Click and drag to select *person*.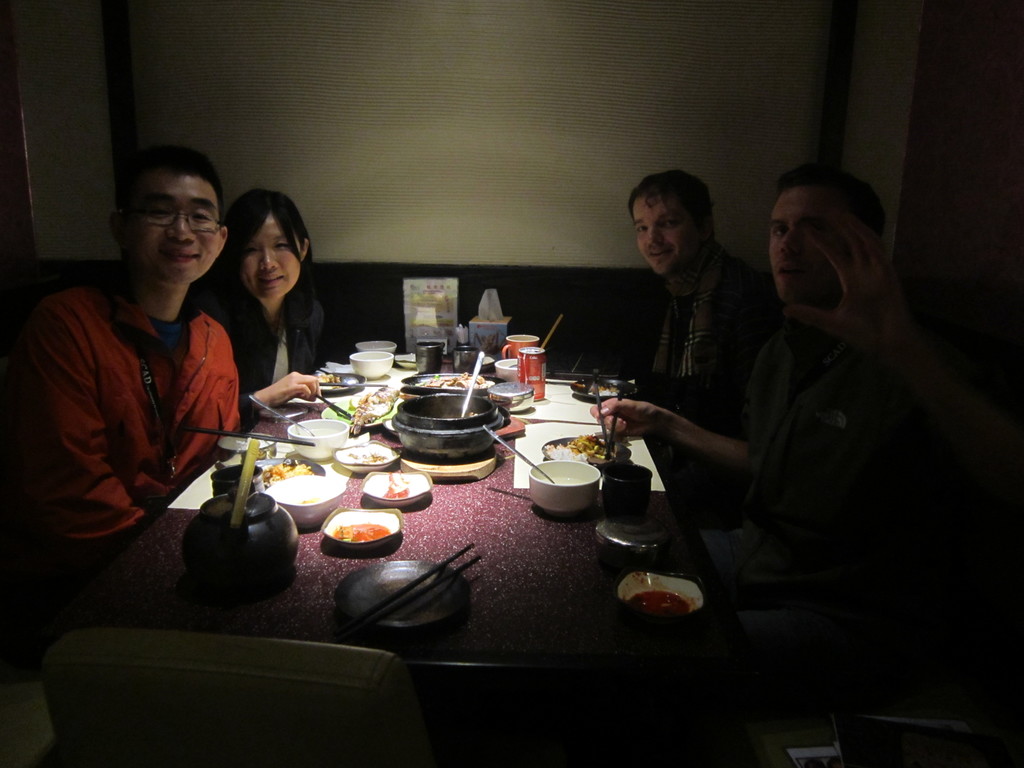
Selection: (left=199, top=188, right=329, bottom=428).
